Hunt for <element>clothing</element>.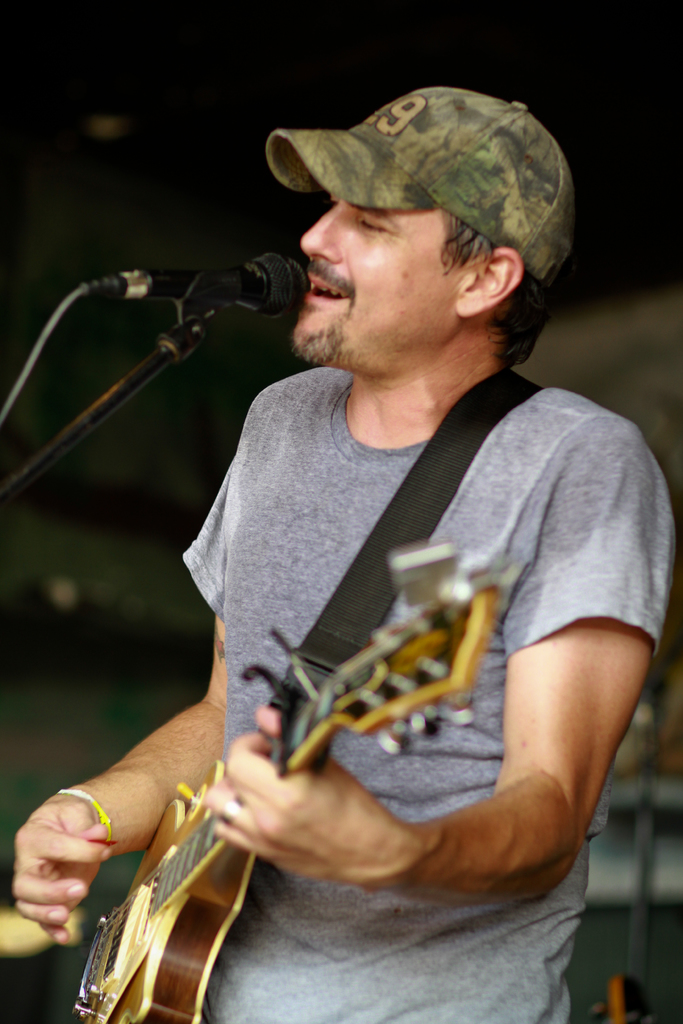
Hunted down at x1=182, y1=361, x2=676, y2=1023.
